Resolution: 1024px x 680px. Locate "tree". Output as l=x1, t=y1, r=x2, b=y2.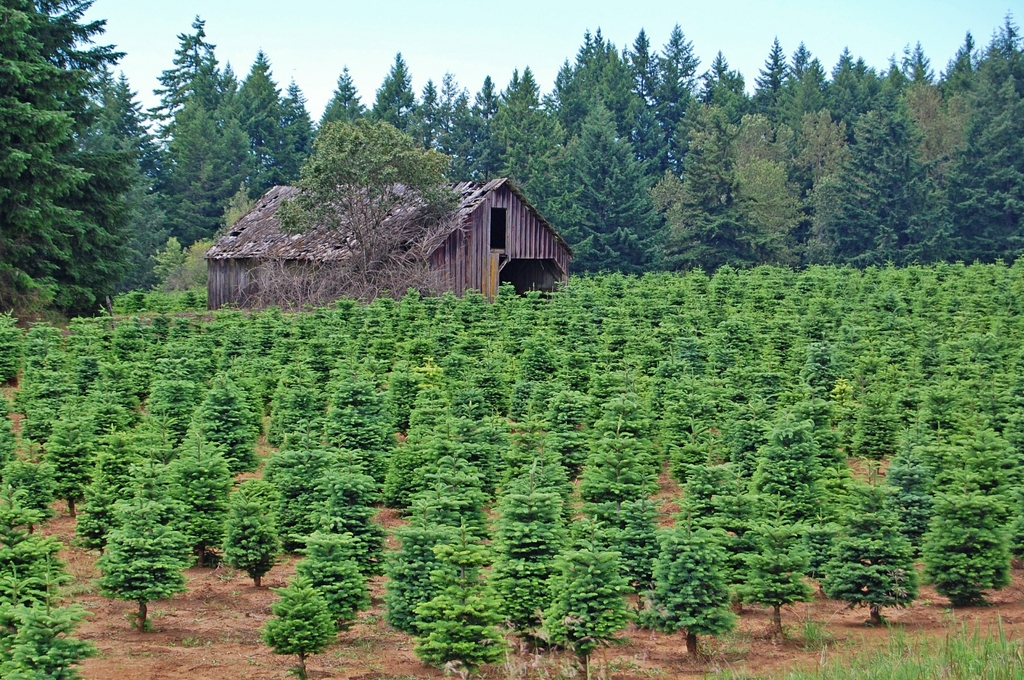
l=202, t=80, r=492, b=314.
